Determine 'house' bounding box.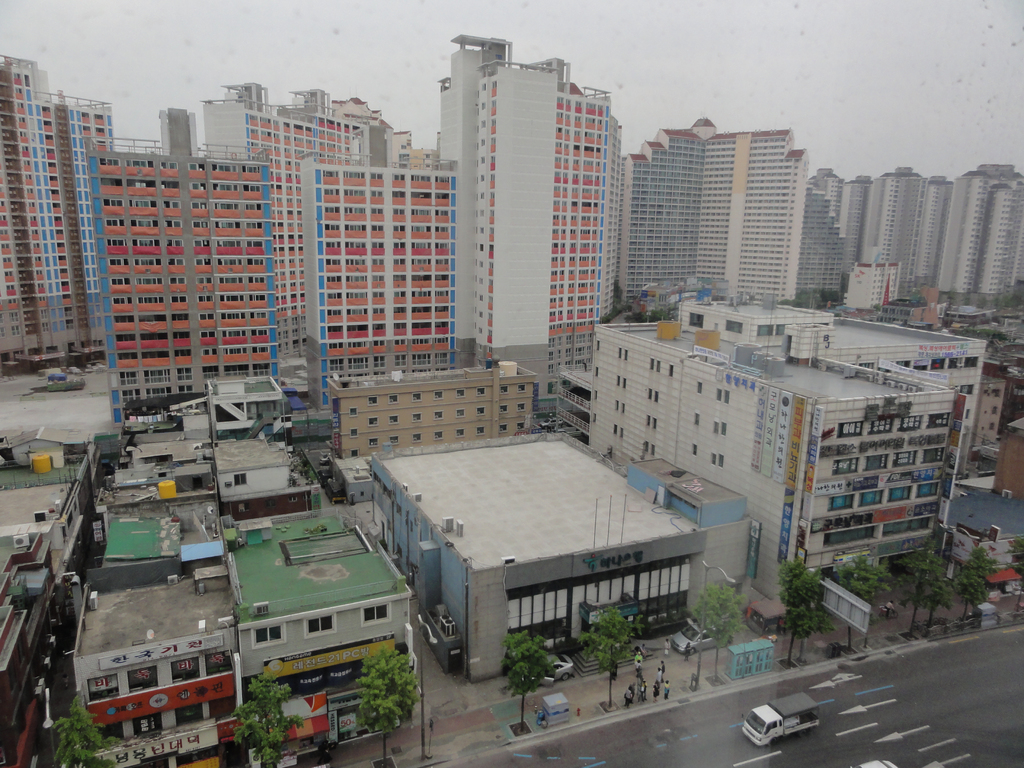
Determined: locate(970, 183, 1023, 302).
